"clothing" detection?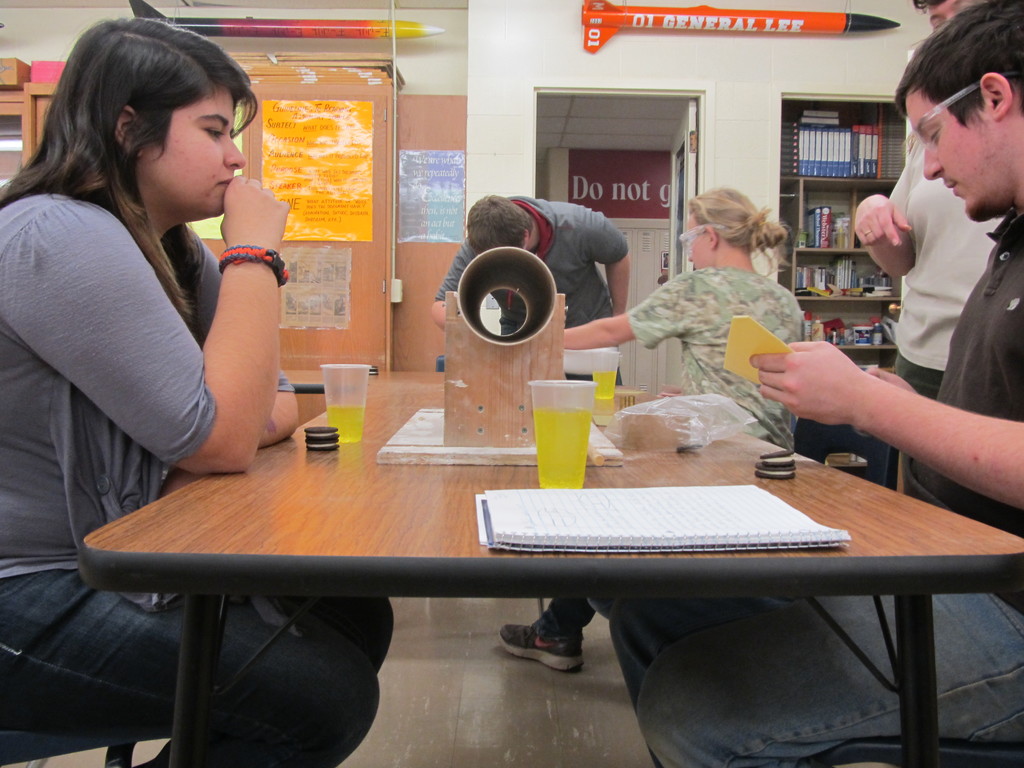
left=626, top=264, right=822, bottom=450
